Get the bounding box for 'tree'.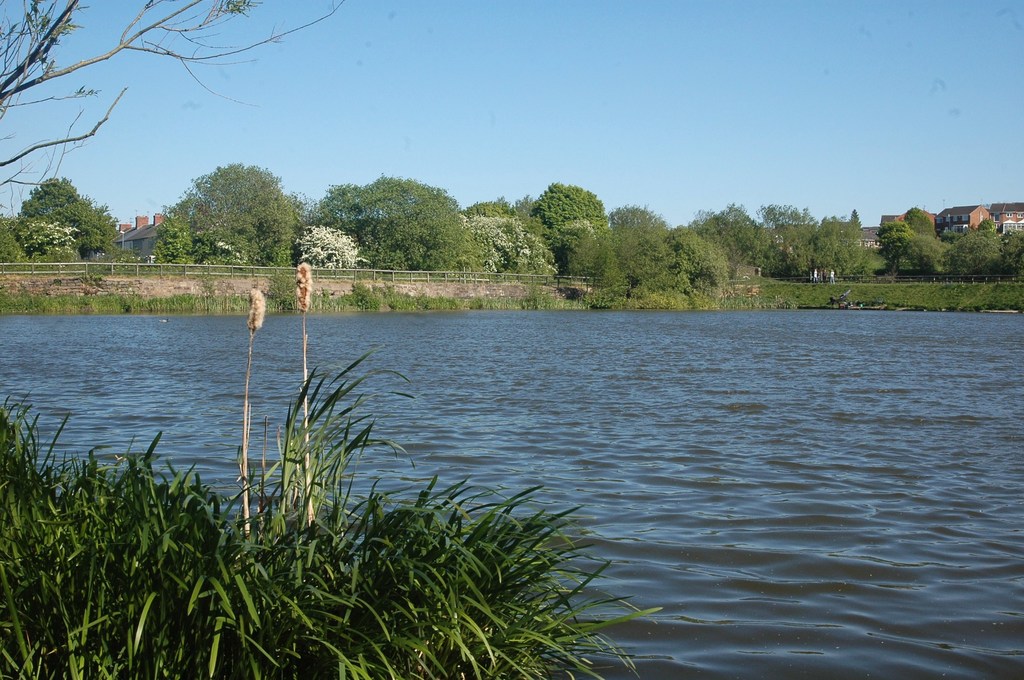
bbox(808, 210, 872, 256).
